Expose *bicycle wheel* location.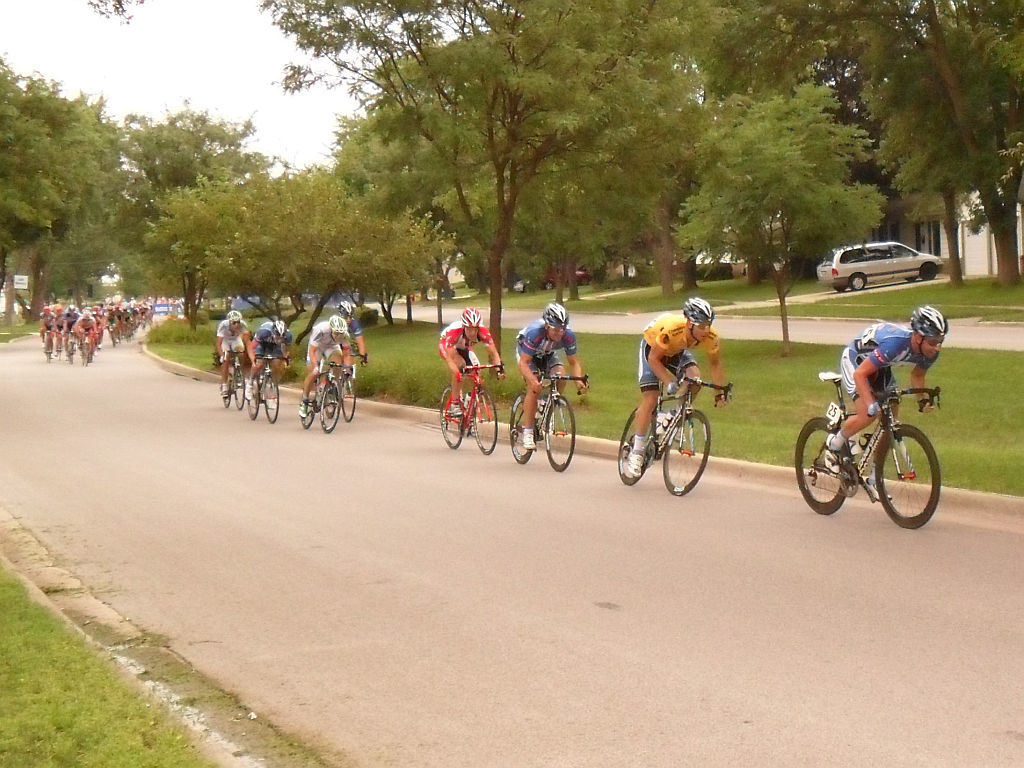
Exposed at rect(612, 408, 653, 481).
